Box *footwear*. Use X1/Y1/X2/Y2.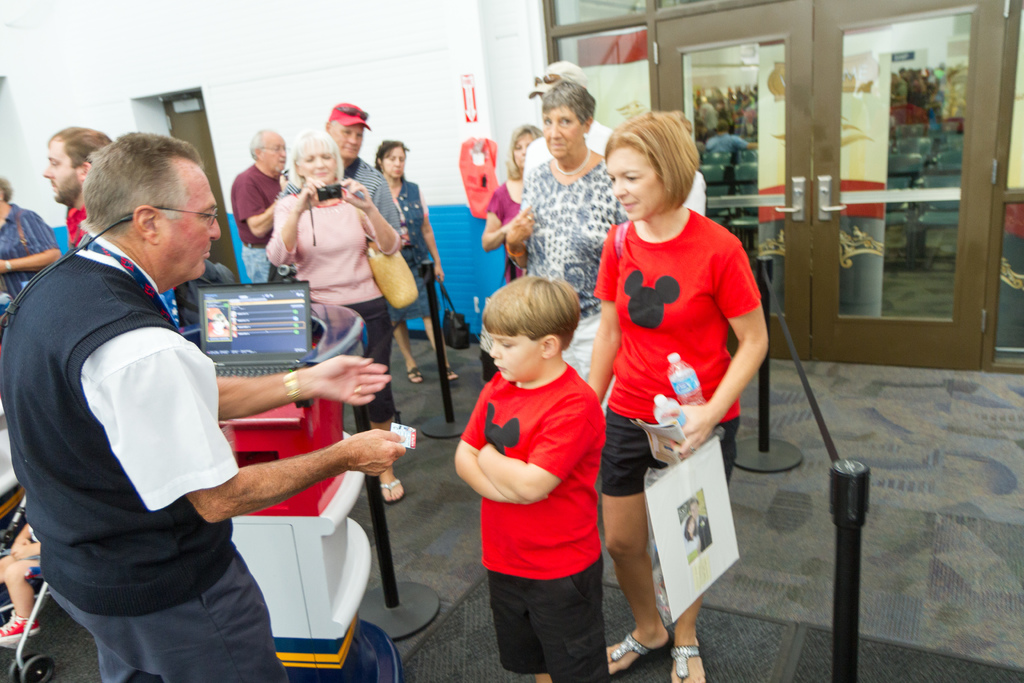
605/629/673/680.
